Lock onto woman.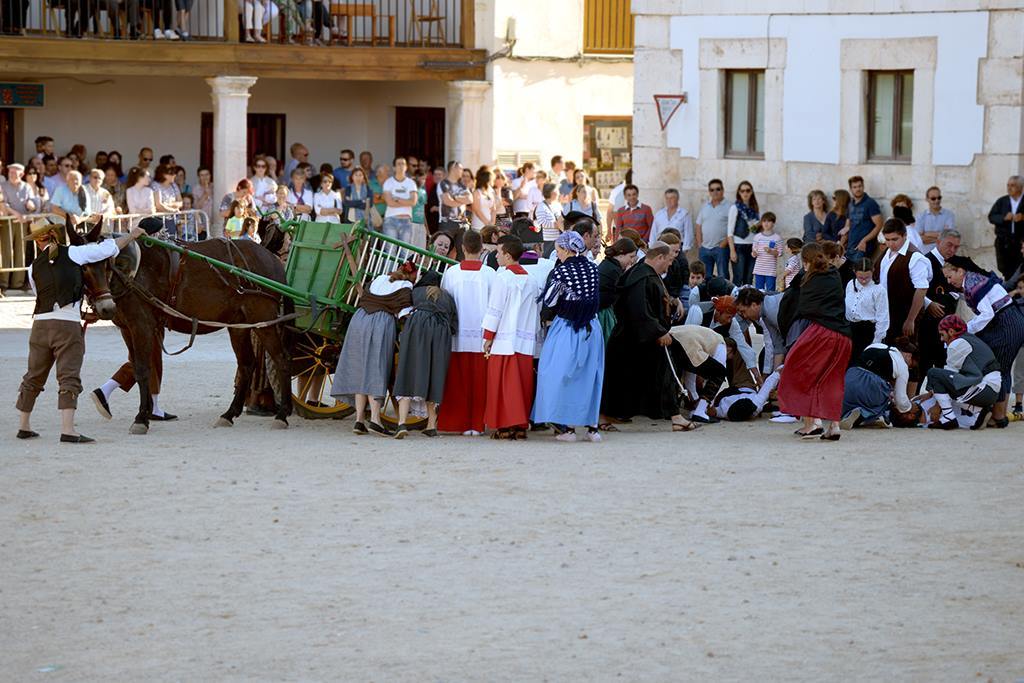
Locked: rect(287, 169, 311, 220).
